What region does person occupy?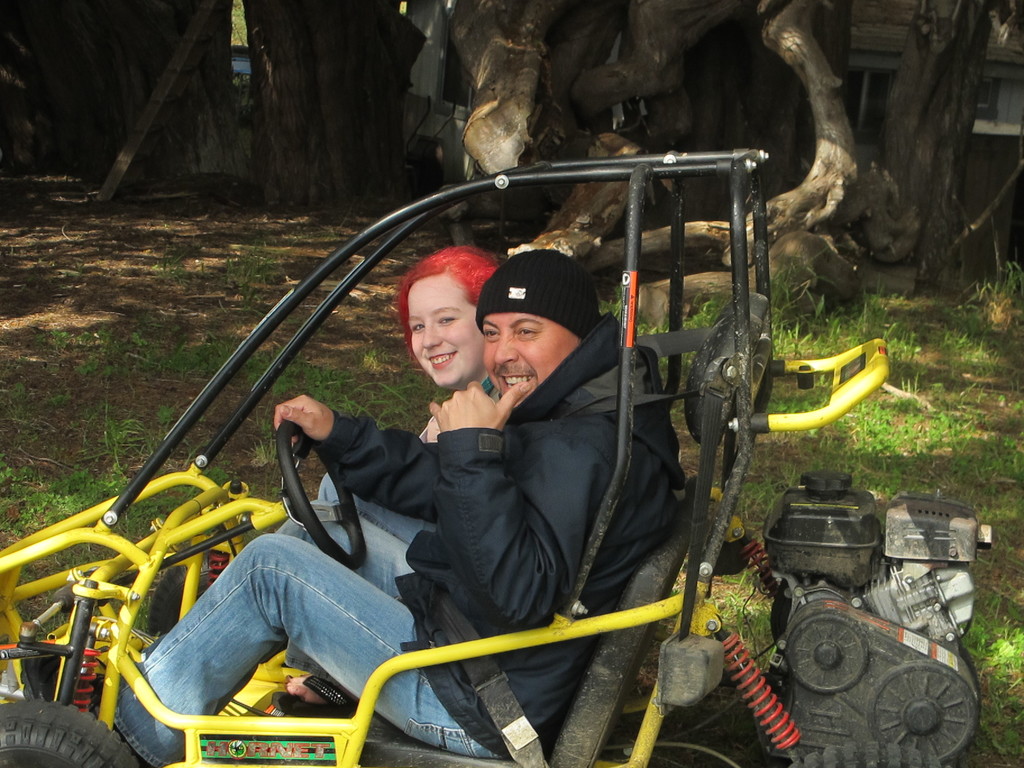
locate(278, 244, 511, 596).
